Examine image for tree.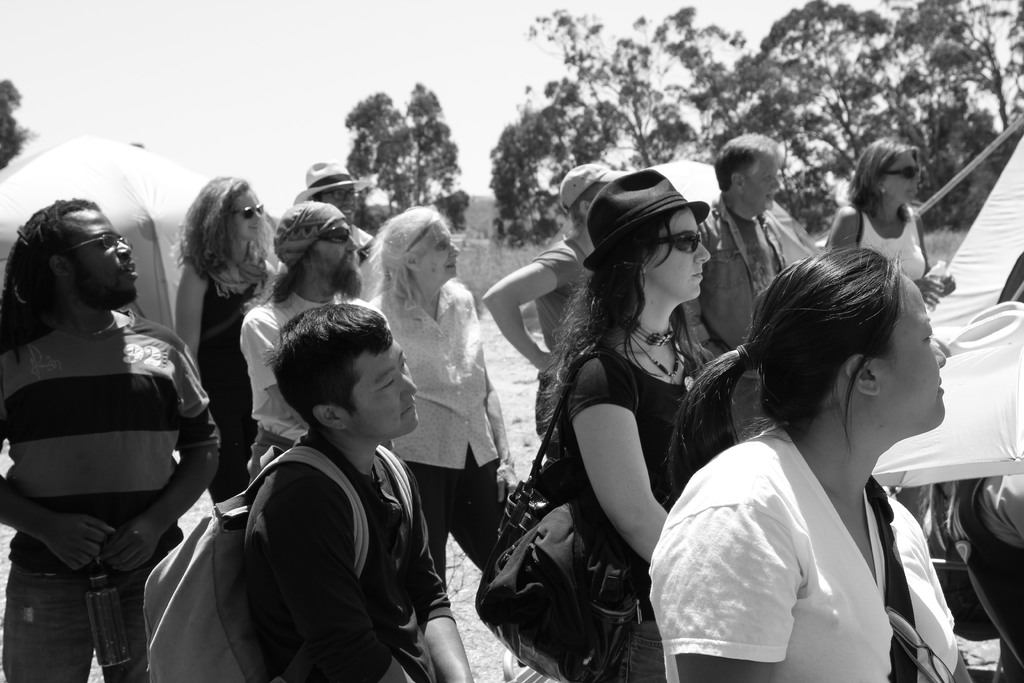
Examination result: box(688, 0, 897, 235).
